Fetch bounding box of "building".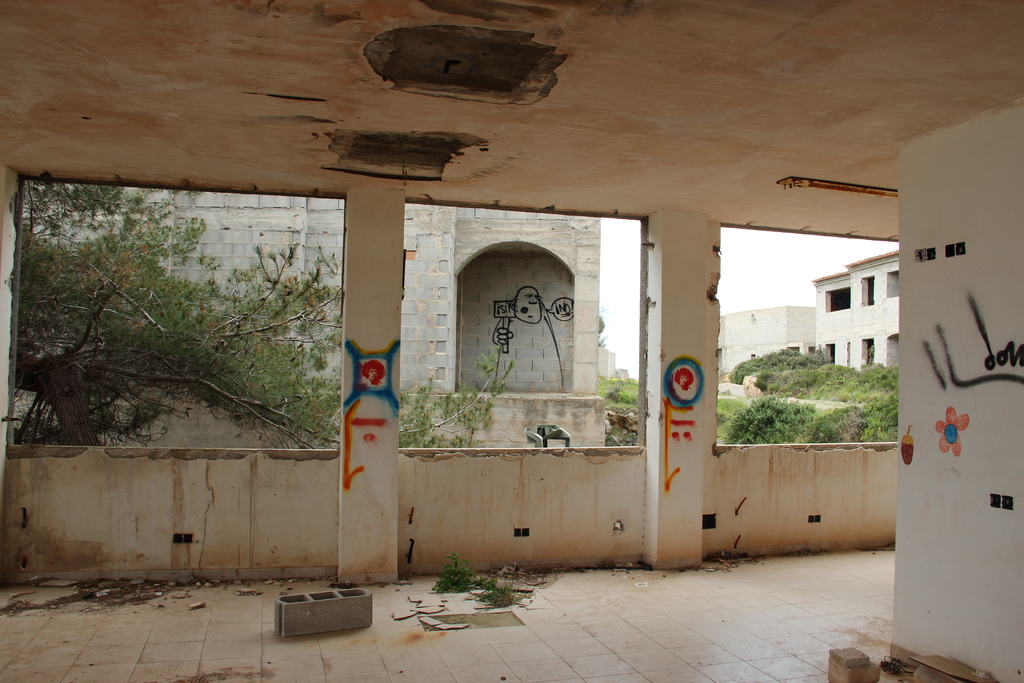
Bbox: crop(0, 0, 1023, 682).
